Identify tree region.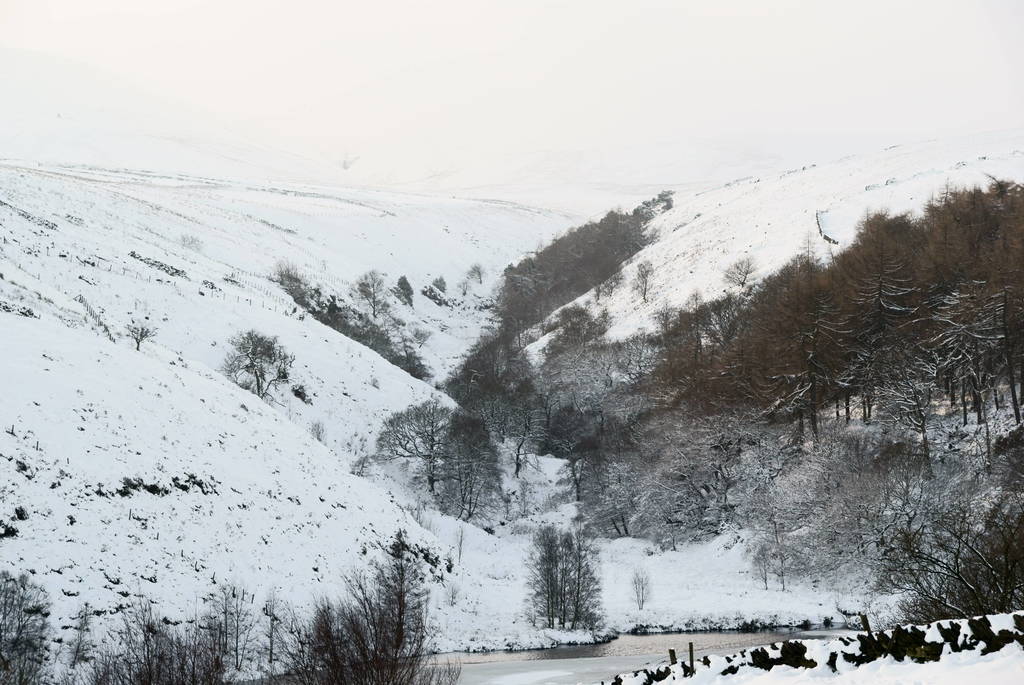
Region: x1=863, y1=200, x2=889, y2=263.
